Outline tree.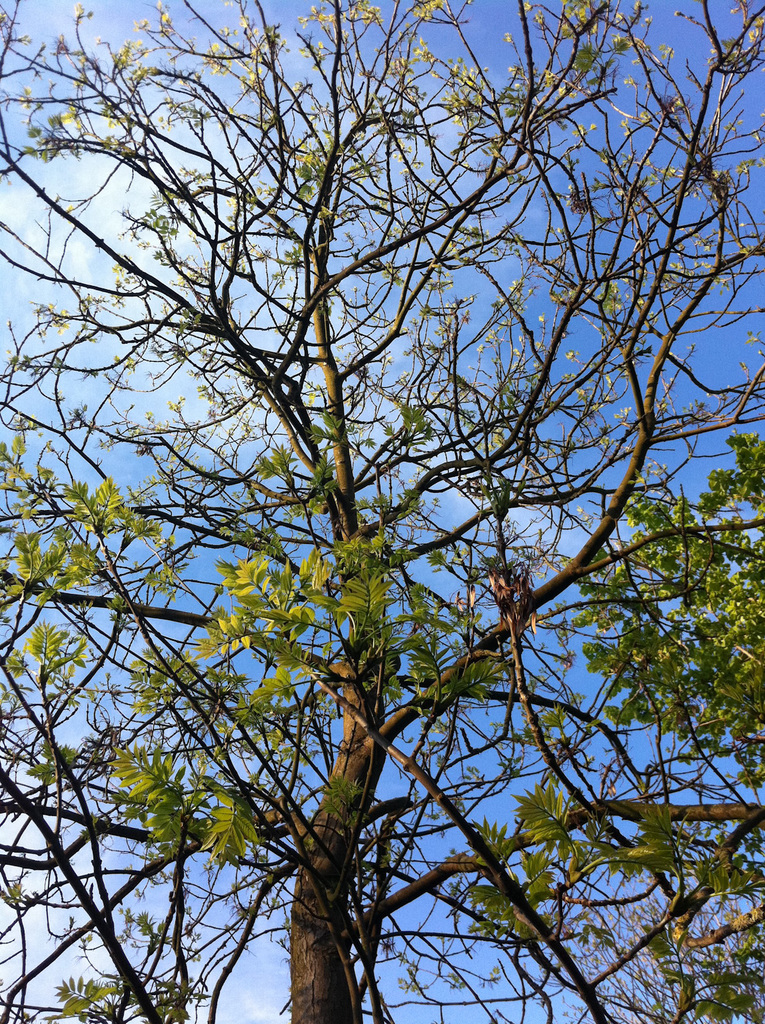
Outline: x1=29 y1=0 x2=718 y2=1023.
